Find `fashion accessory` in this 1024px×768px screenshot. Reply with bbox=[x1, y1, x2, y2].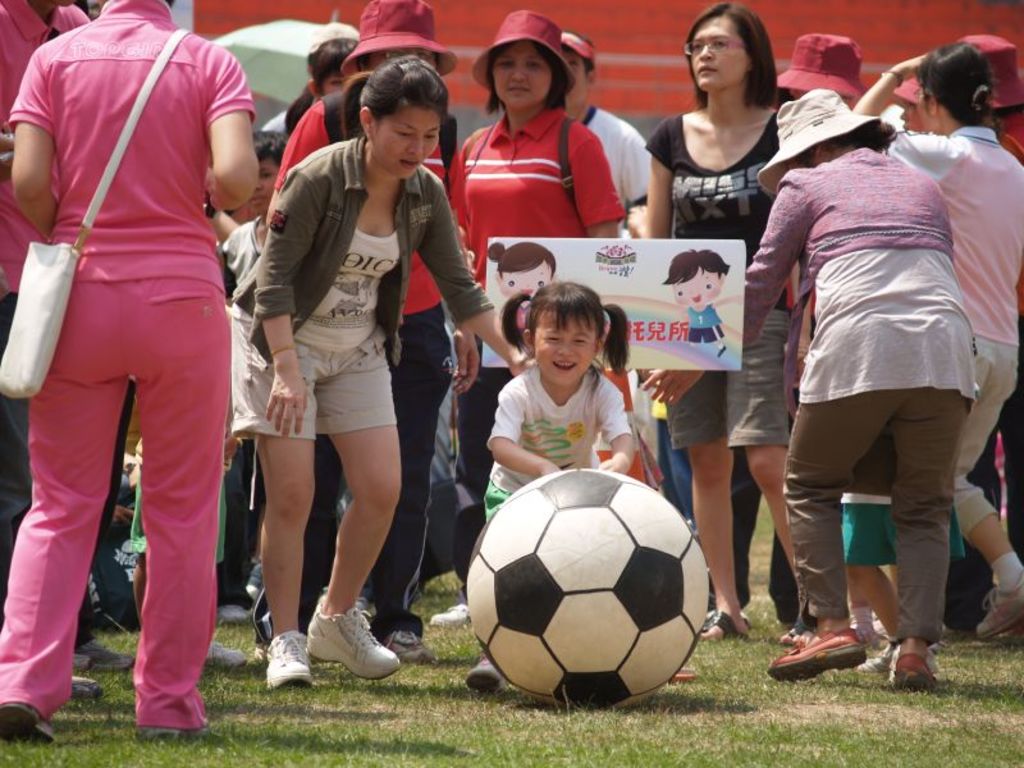
bbox=[946, 37, 1023, 116].
